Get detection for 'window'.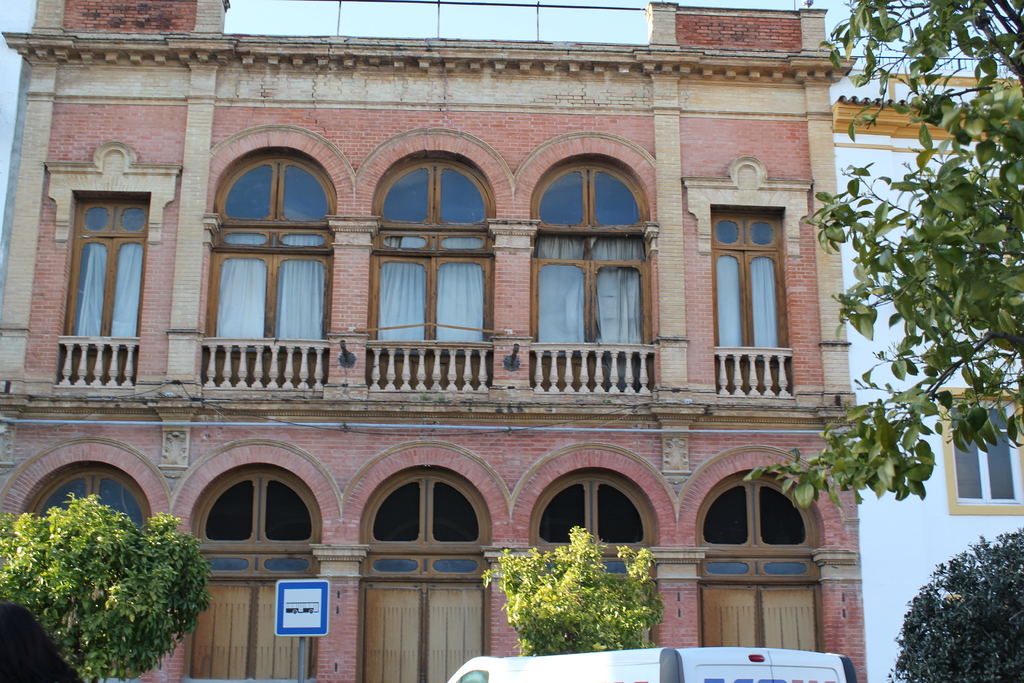
Detection: box=[190, 463, 315, 682].
